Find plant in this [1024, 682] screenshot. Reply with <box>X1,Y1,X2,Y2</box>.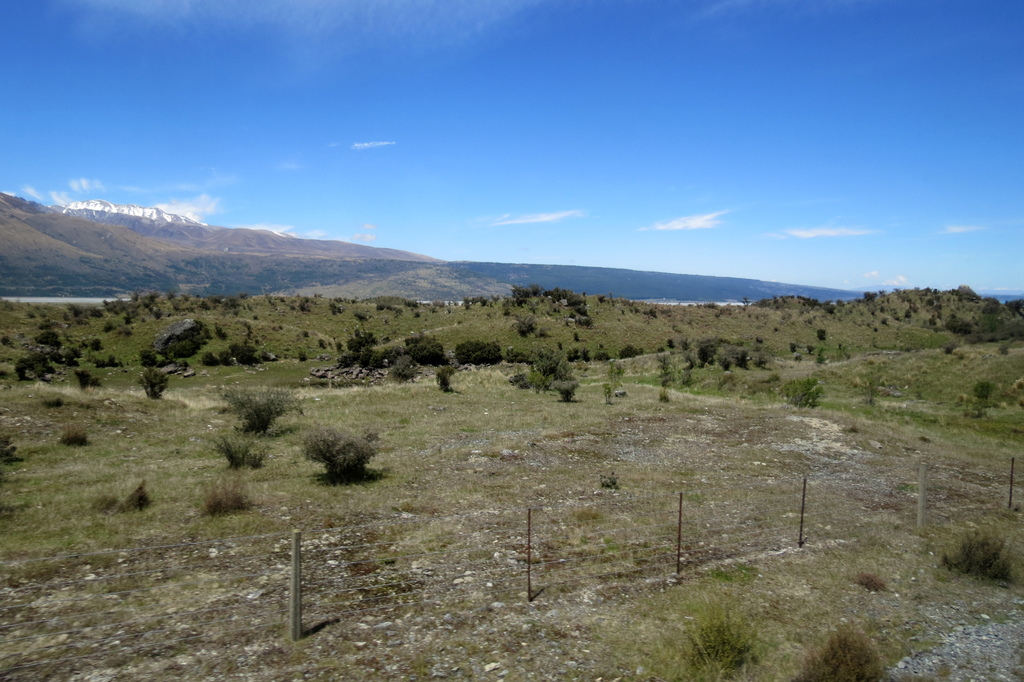
<box>970,382,1016,410</box>.
